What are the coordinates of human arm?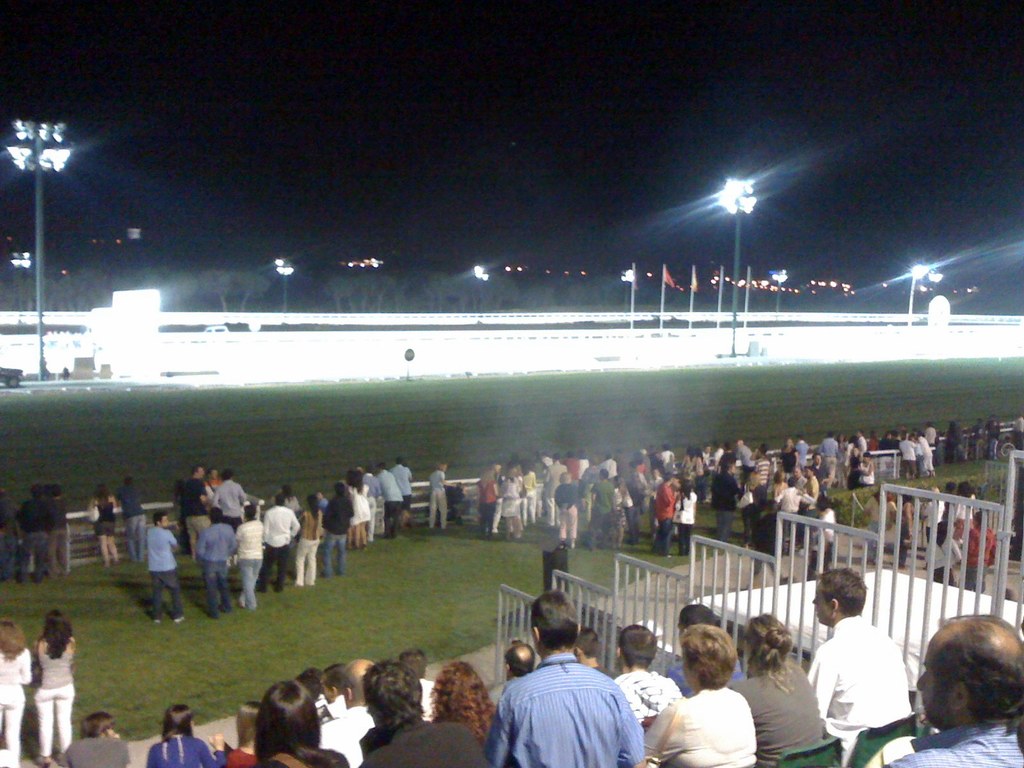
[708,452,721,468].
